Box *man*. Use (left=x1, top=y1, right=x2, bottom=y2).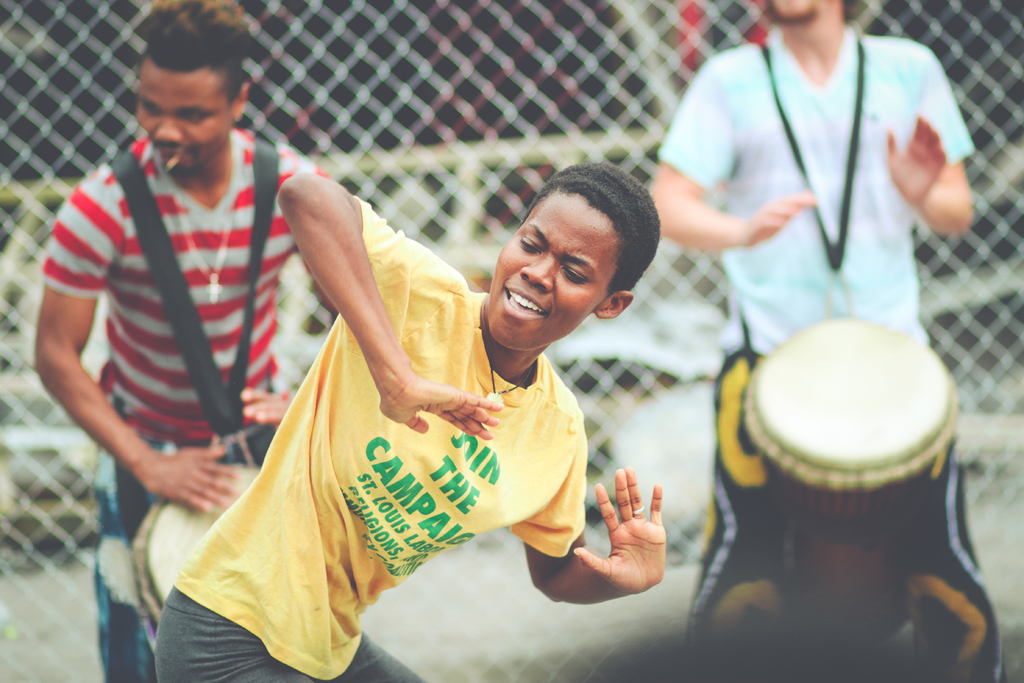
(left=31, top=21, right=346, bottom=641).
